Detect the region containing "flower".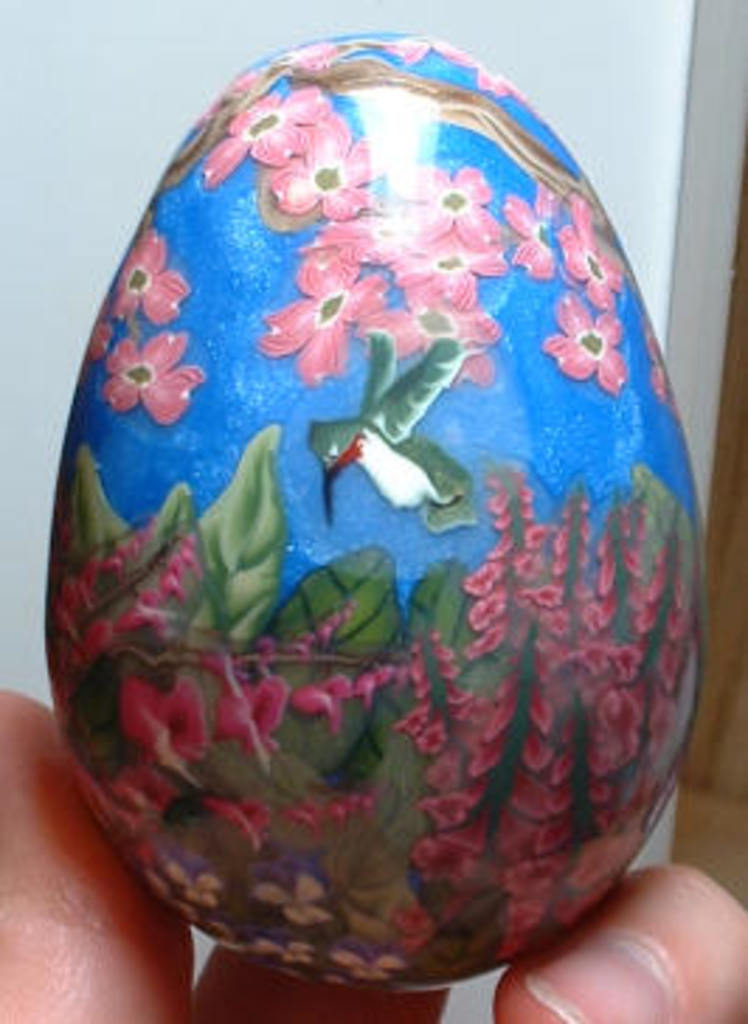
crop(503, 186, 554, 279).
